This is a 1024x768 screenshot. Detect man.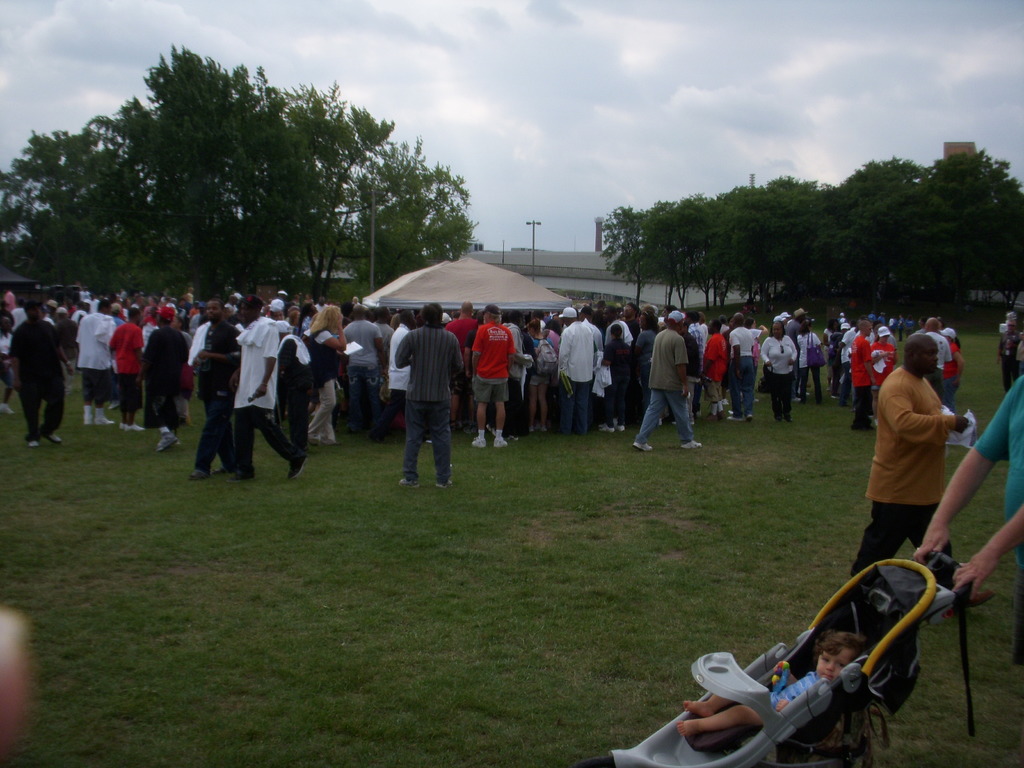
(left=442, top=300, right=480, bottom=436).
